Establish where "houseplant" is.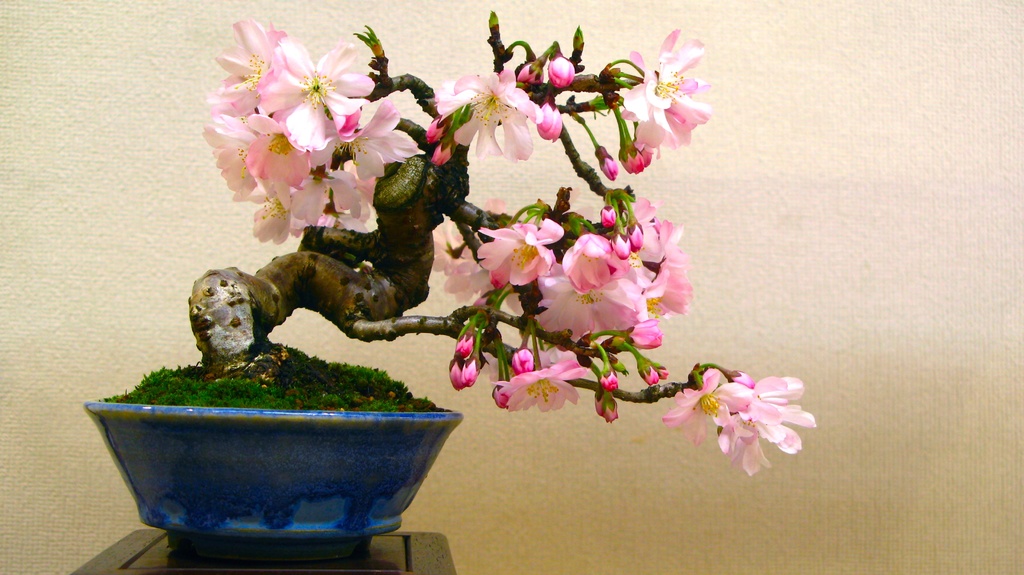
Established at 89/15/820/569.
